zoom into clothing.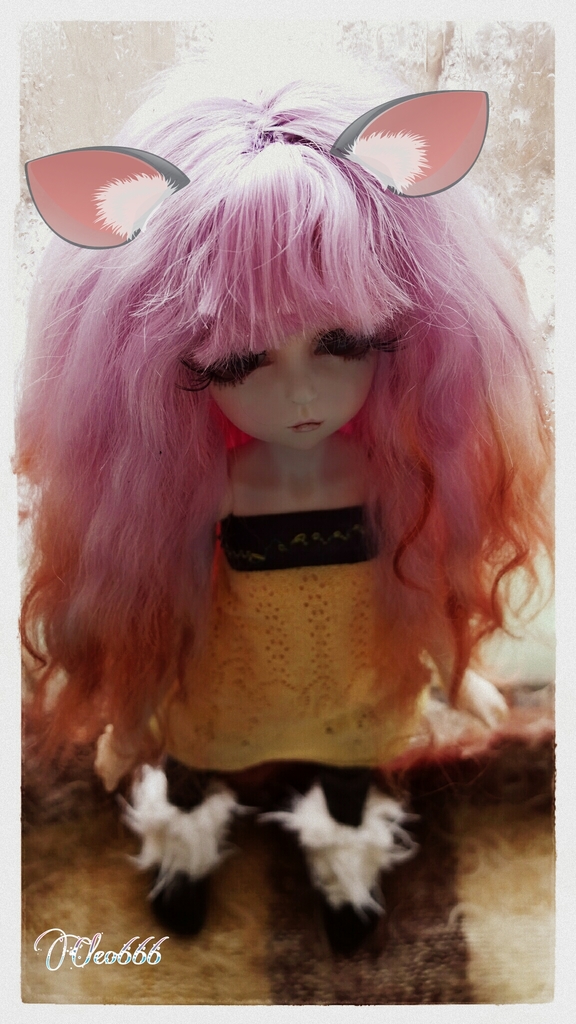
Zoom target: 147, 435, 422, 776.
